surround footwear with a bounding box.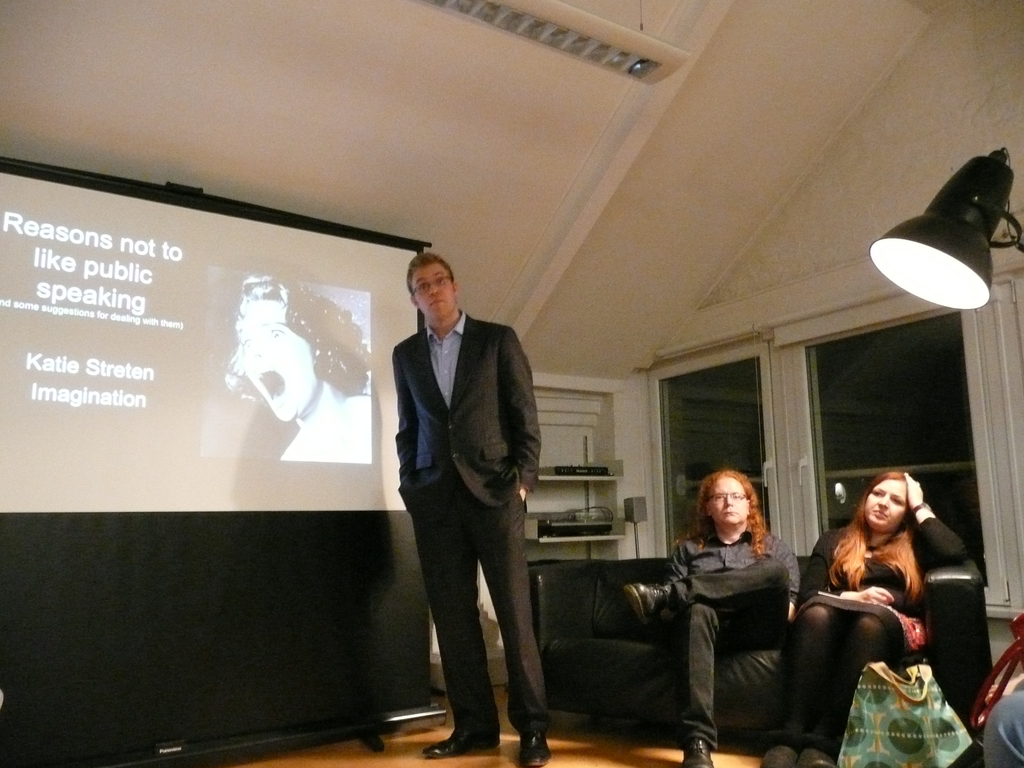
BBox(797, 748, 833, 767).
